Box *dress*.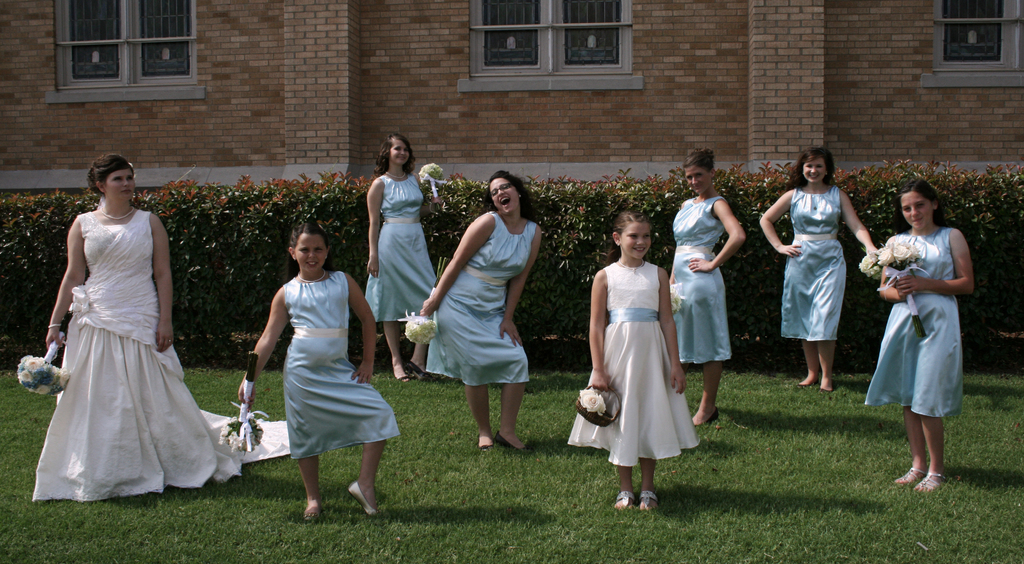
bbox(785, 186, 844, 345).
